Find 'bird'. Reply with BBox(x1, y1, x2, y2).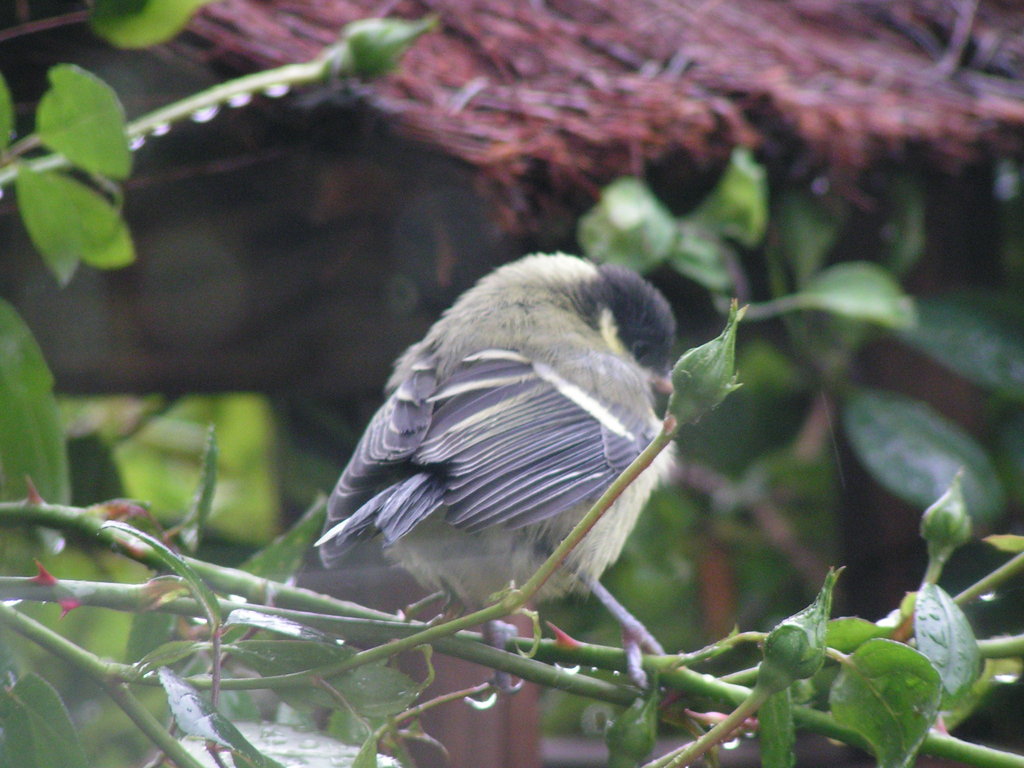
BBox(307, 255, 693, 666).
